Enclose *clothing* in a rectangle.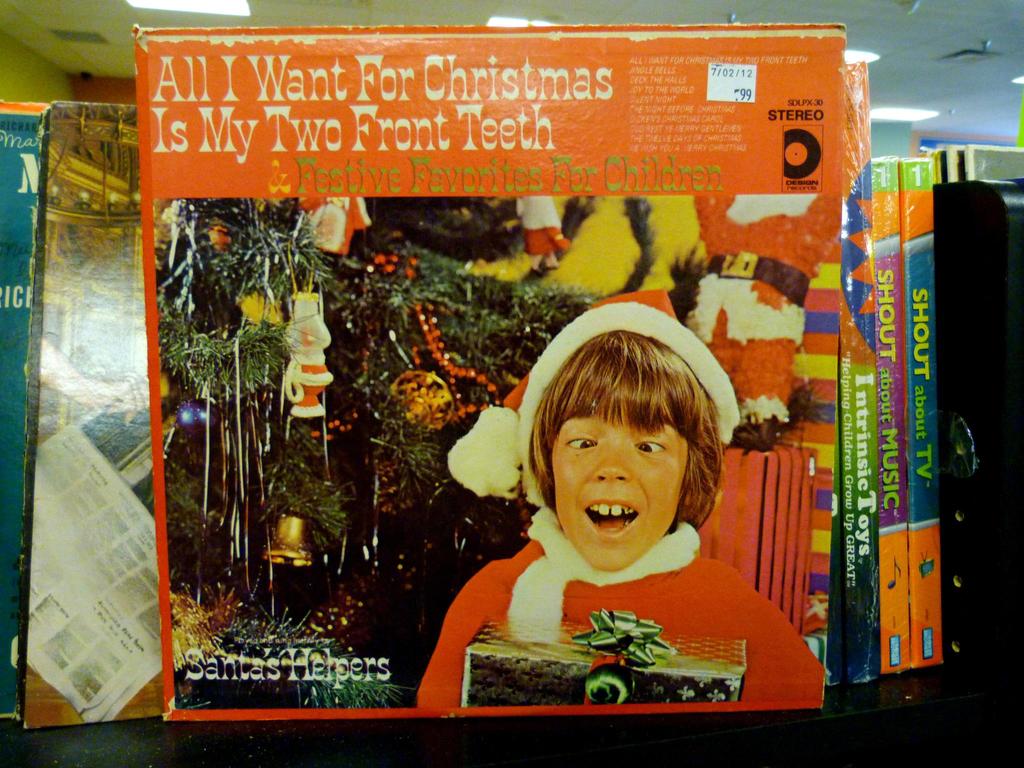
BBox(412, 510, 815, 711).
